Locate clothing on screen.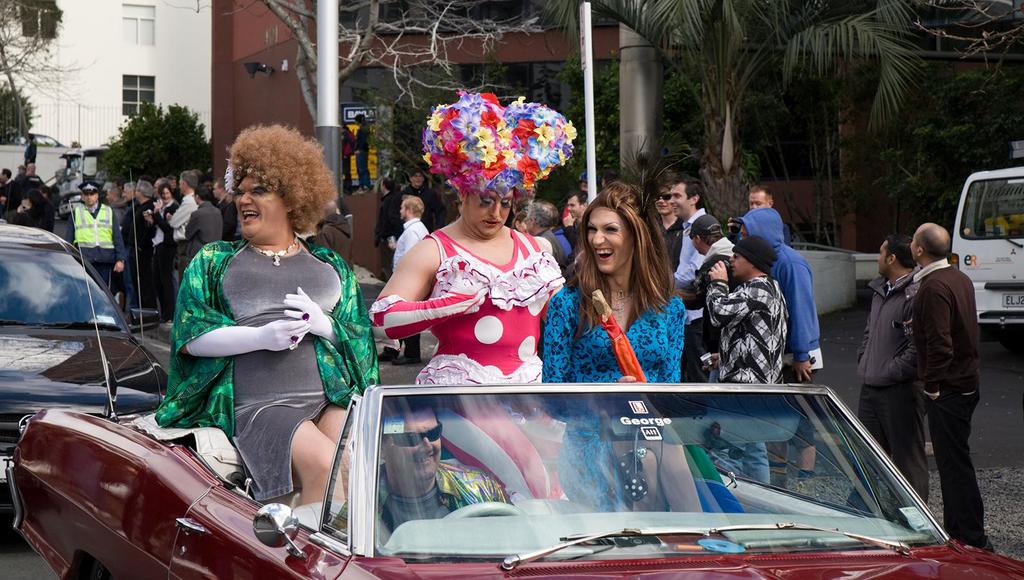
On screen at [left=351, top=123, right=371, bottom=183].
